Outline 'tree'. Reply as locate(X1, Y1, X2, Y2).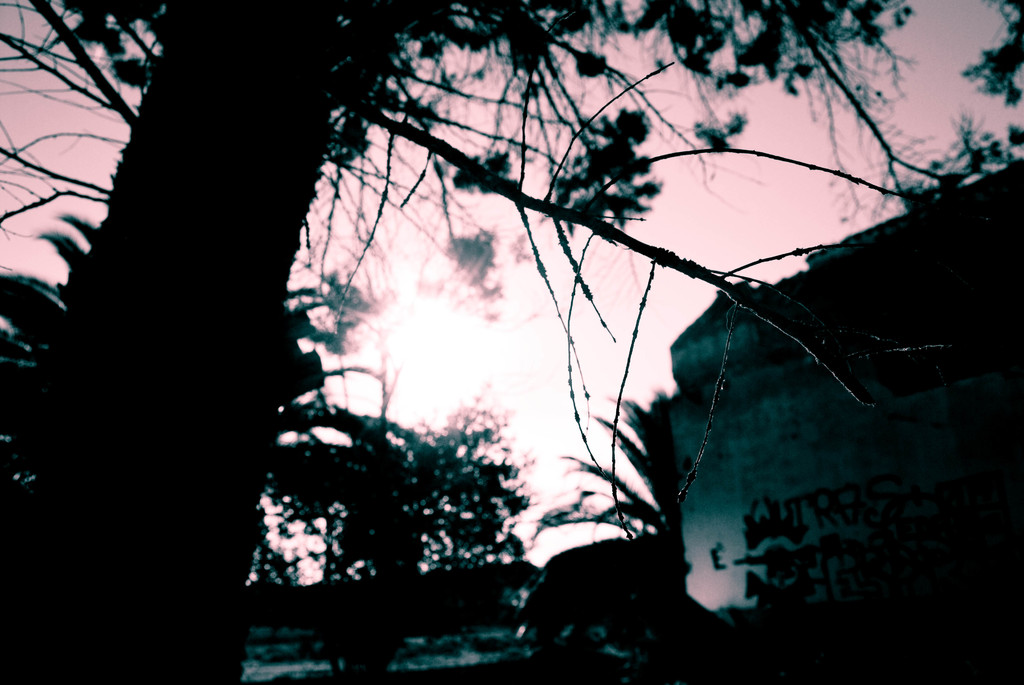
locate(261, 397, 558, 615).
